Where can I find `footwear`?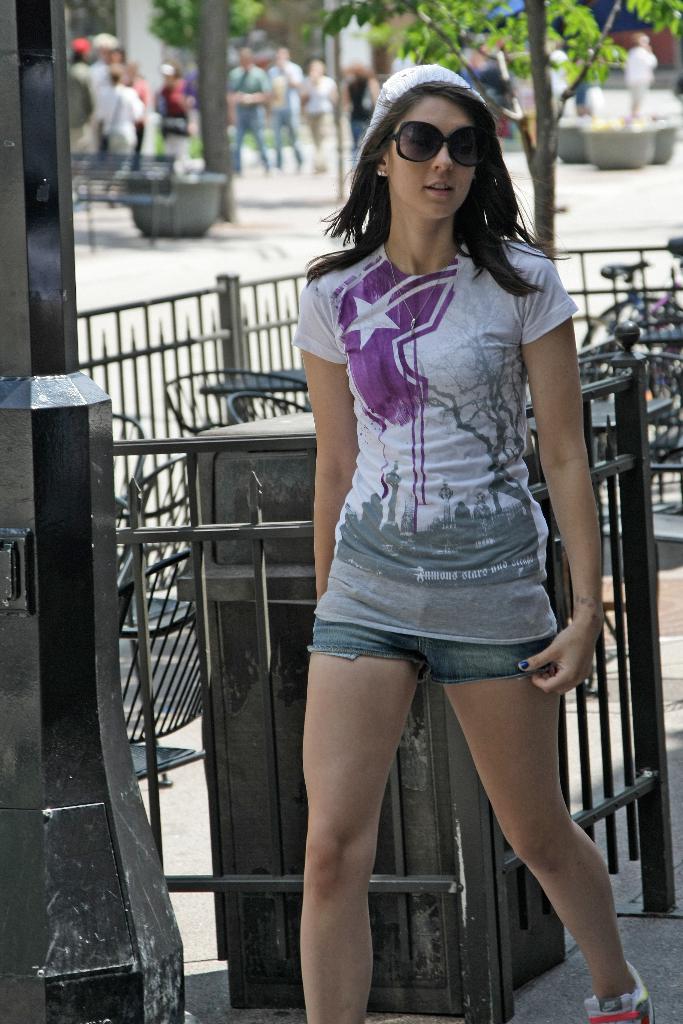
You can find it at bbox=[586, 964, 655, 1023].
